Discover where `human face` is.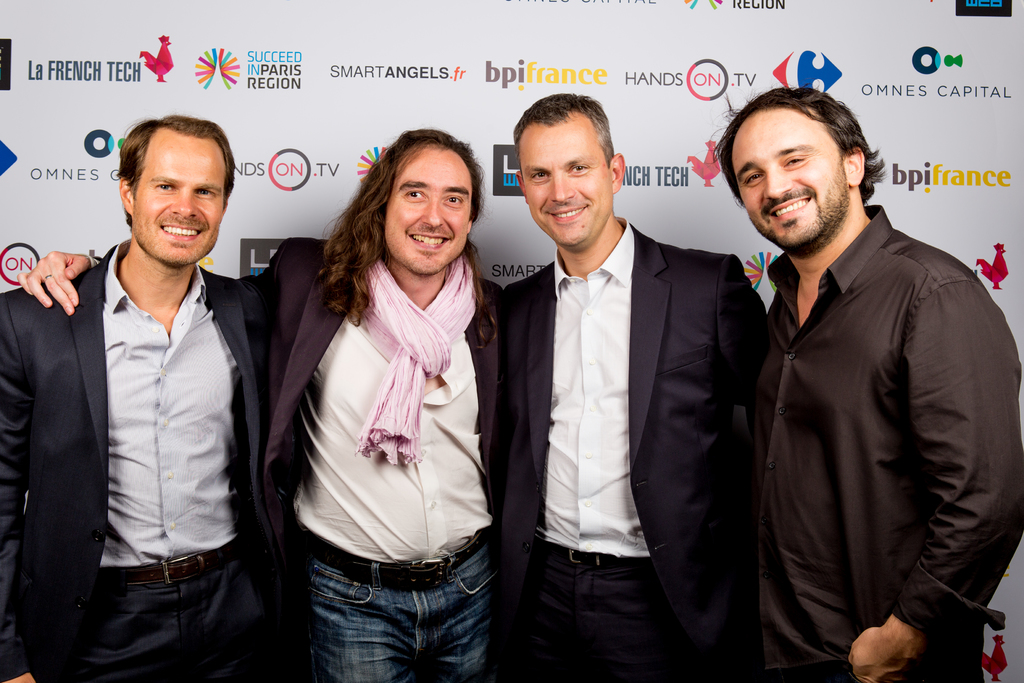
Discovered at <region>132, 124, 226, 270</region>.
